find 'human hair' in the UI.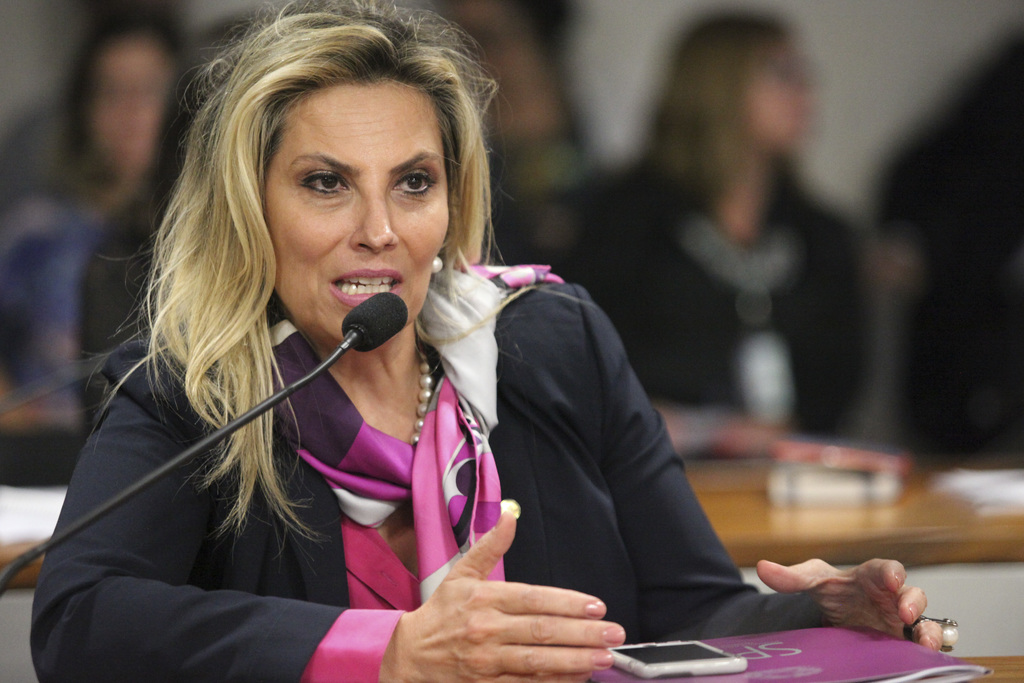
UI element at left=120, top=0, right=490, bottom=452.
